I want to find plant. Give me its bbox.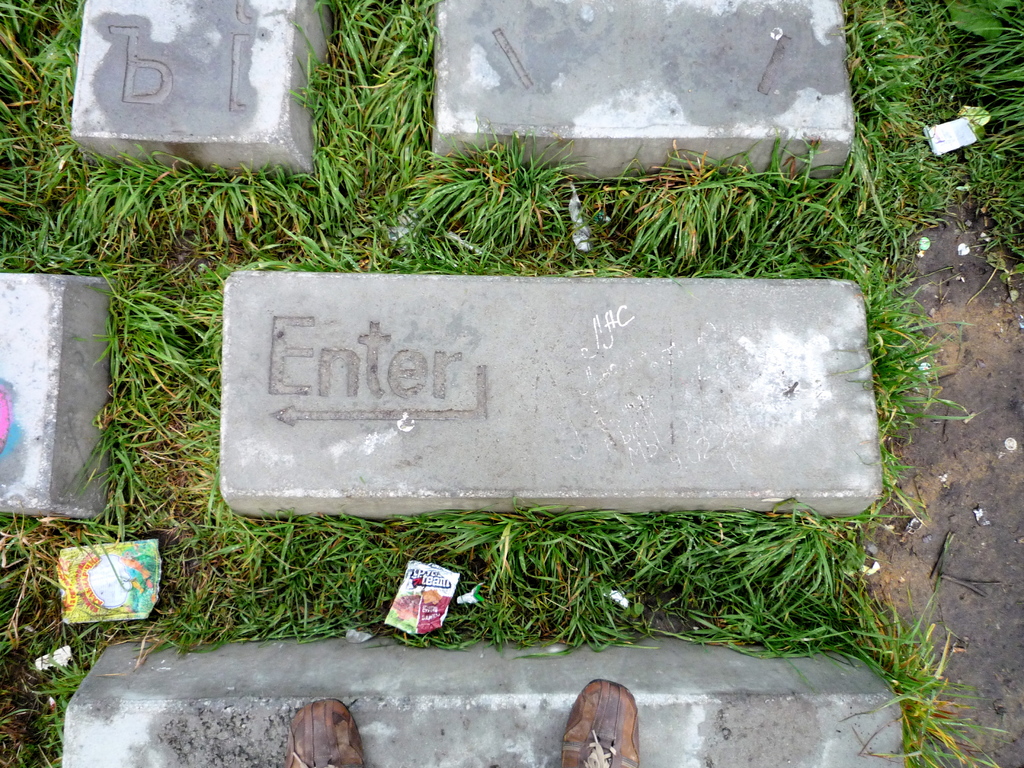
region(943, 0, 1023, 41).
